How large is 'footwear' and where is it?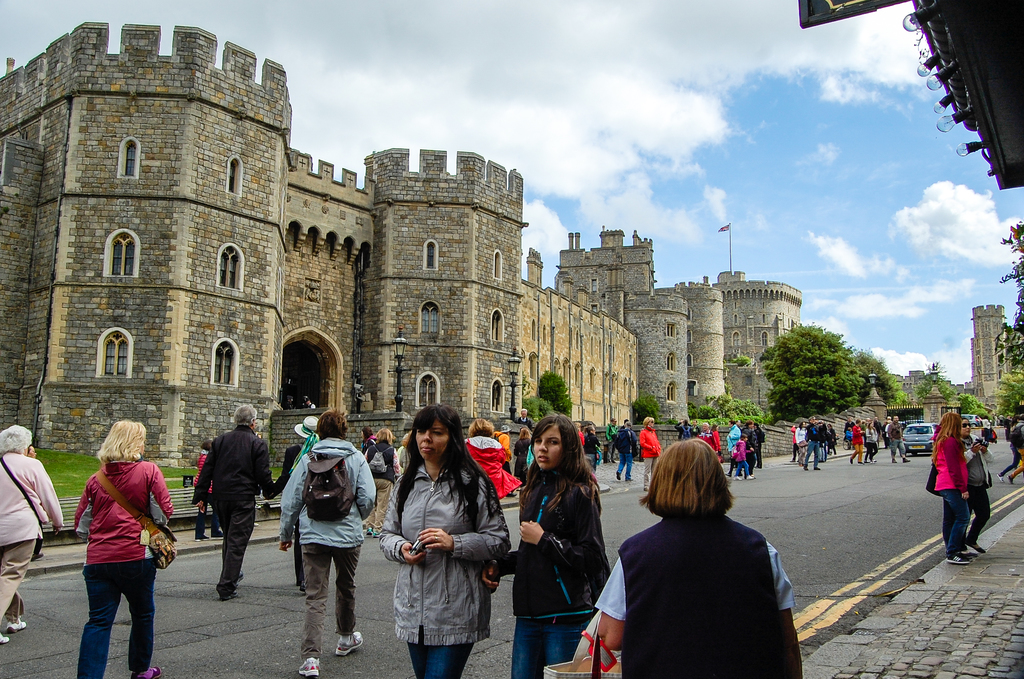
Bounding box: box=[294, 654, 317, 678].
